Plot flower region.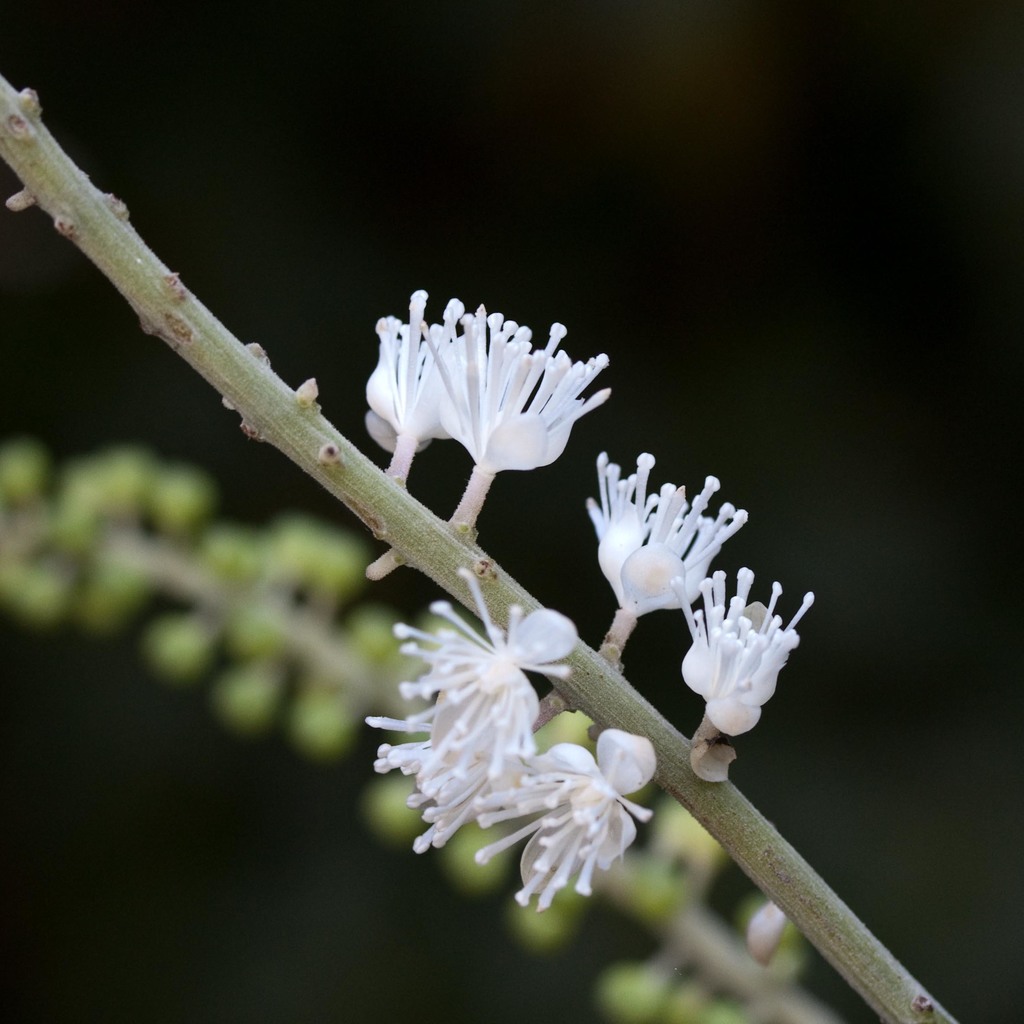
Plotted at {"left": 421, "top": 304, "right": 617, "bottom": 536}.
